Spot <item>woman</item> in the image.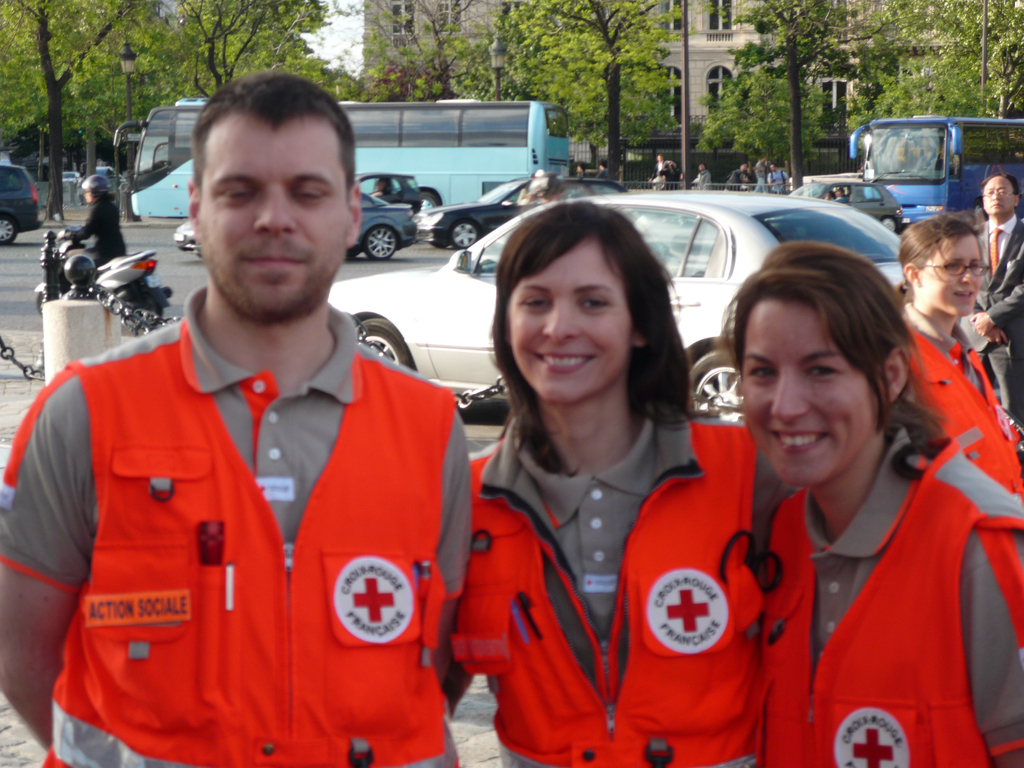
<item>woman</item> found at crop(898, 212, 1023, 506).
